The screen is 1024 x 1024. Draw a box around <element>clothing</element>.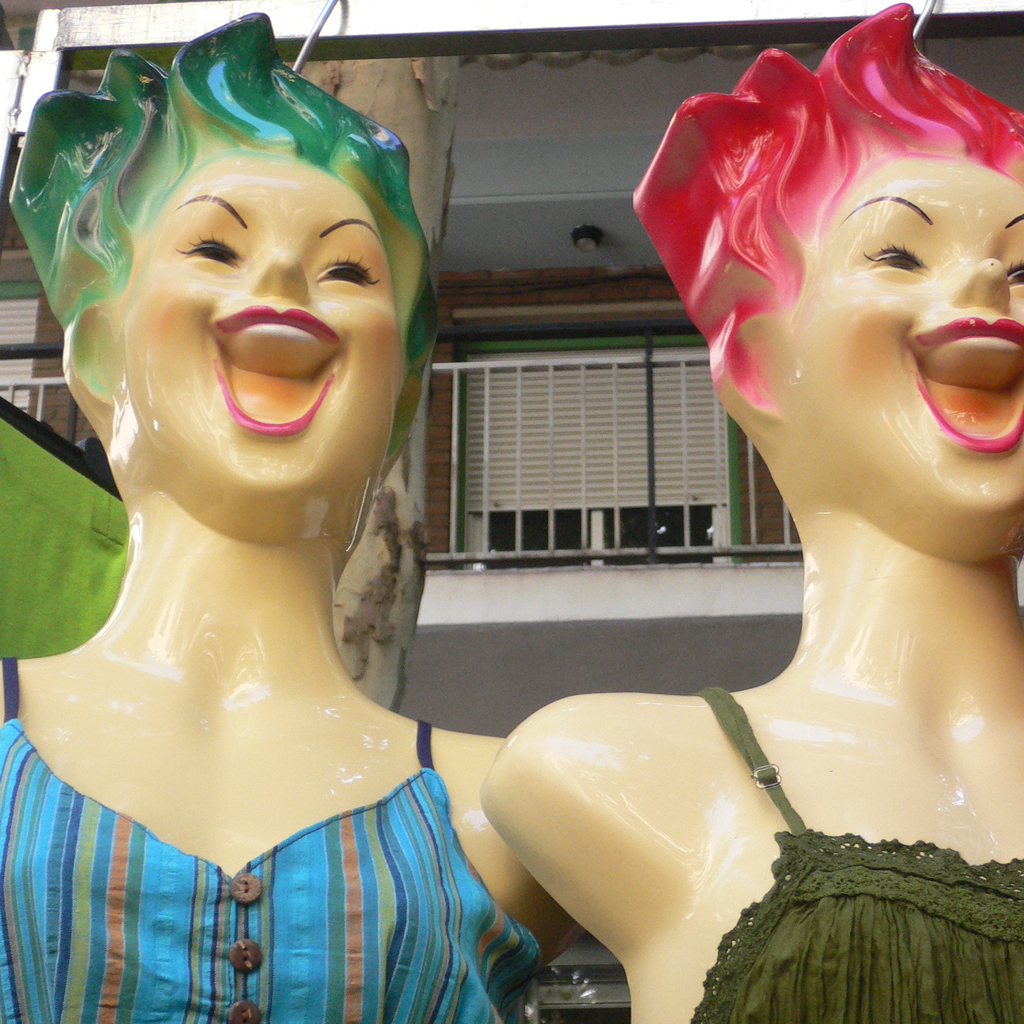
box(703, 682, 1023, 1023).
